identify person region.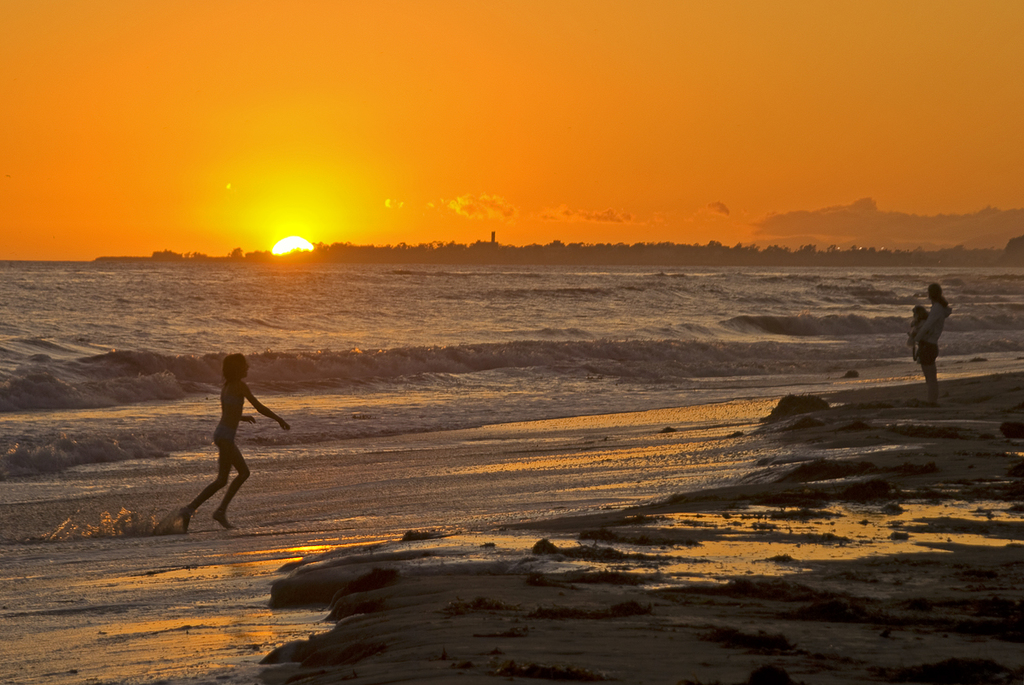
Region: [183, 356, 289, 536].
